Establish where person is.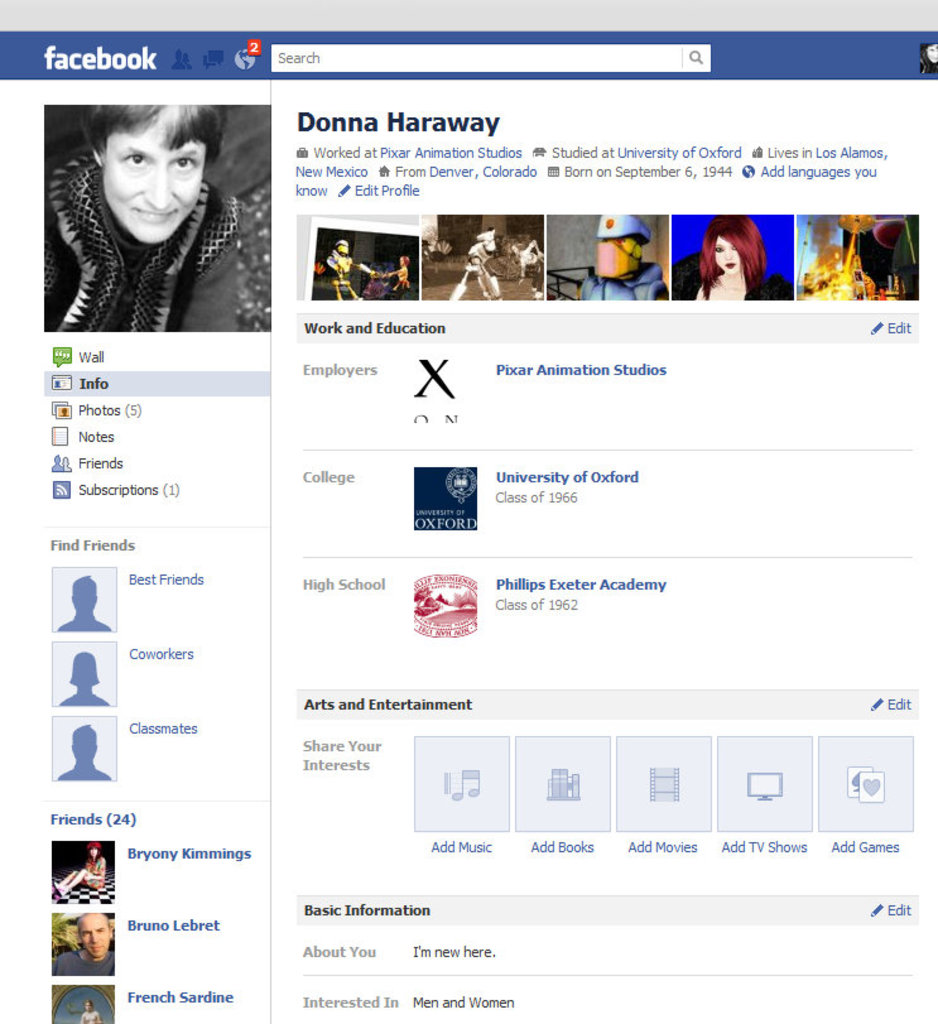
Established at region(45, 96, 241, 322).
